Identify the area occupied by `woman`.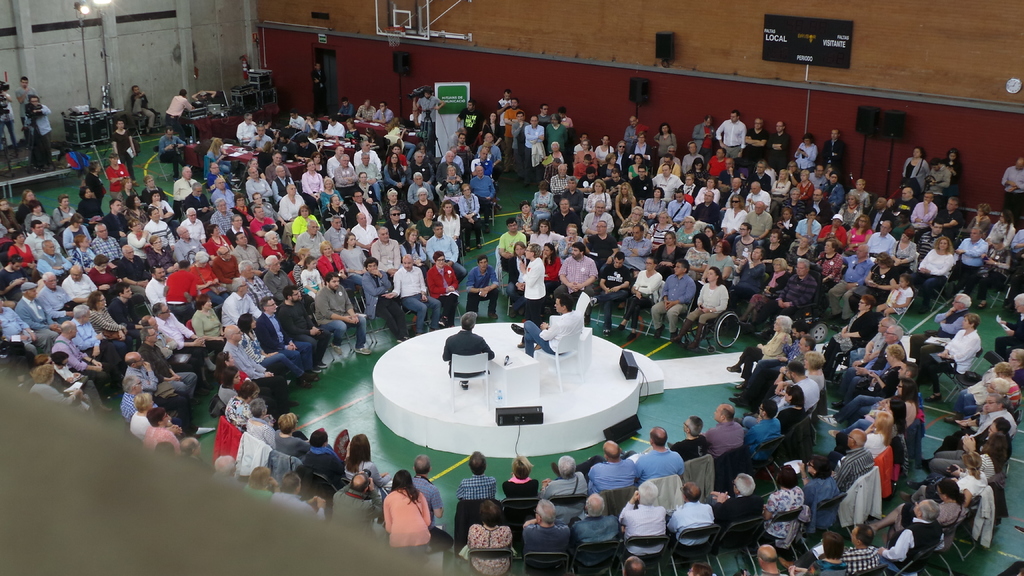
Area: {"x1": 923, "y1": 447, "x2": 985, "y2": 509}.
